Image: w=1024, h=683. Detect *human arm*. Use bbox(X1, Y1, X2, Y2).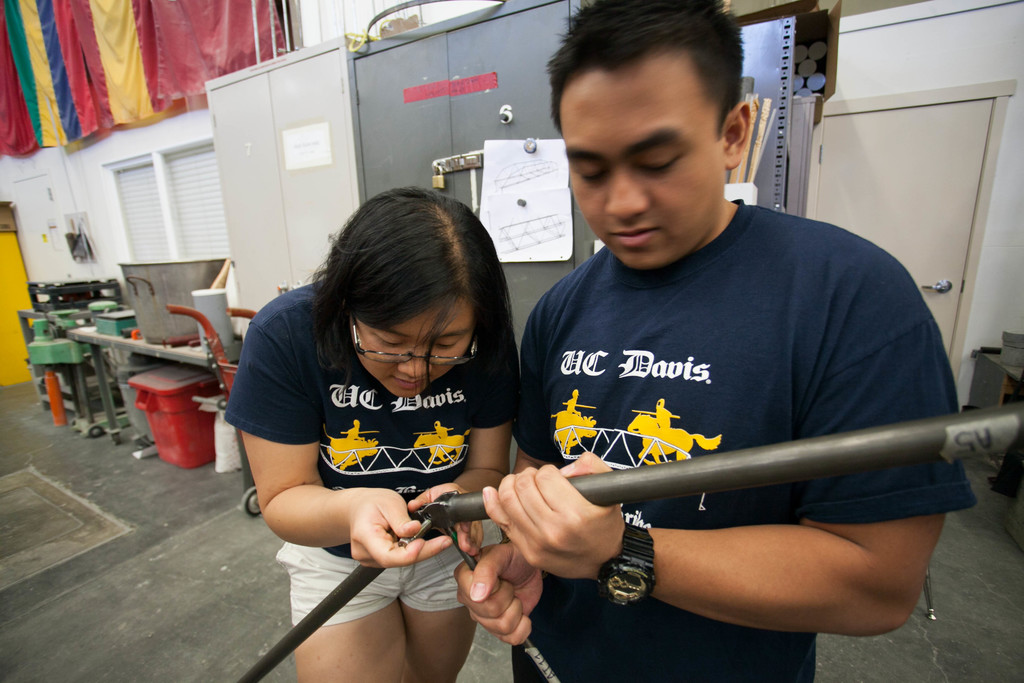
bbox(224, 316, 451, 573).
